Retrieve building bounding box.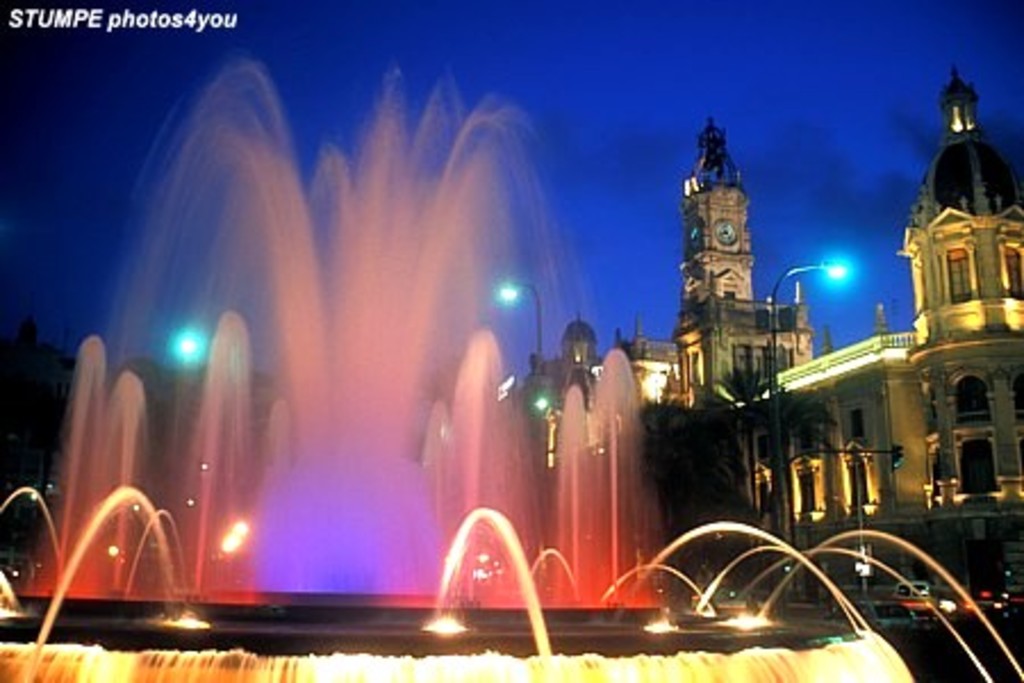
Bounding box: (left=414, top=59, right=1022, bottom=594).
